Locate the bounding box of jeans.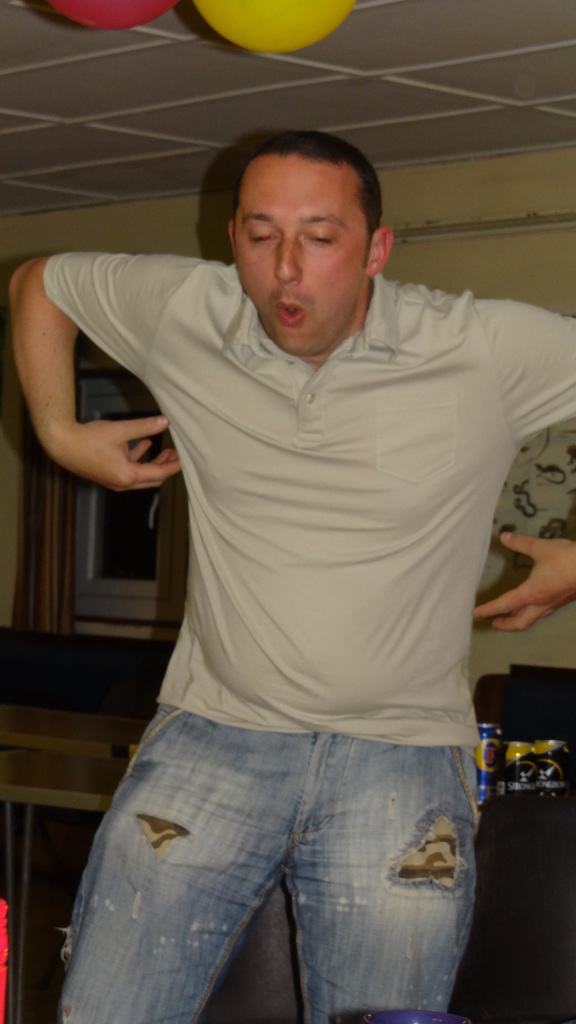
Bounding box: <bbox>56, 700, 479, 1023</bbox>.
